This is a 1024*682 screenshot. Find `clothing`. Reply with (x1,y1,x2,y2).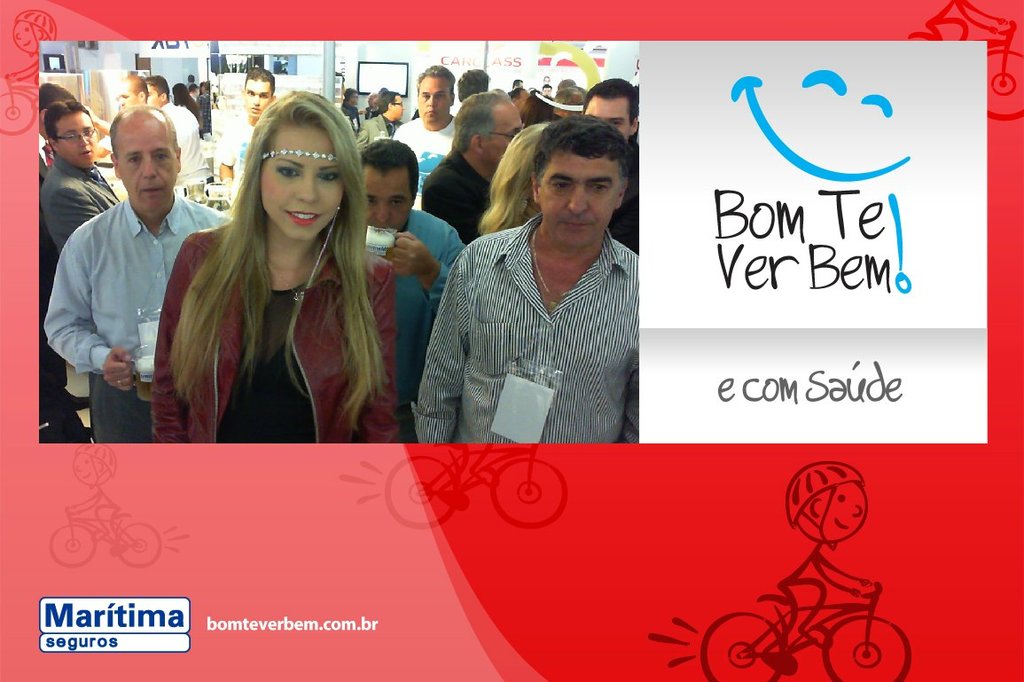
(415,183,655,456).
